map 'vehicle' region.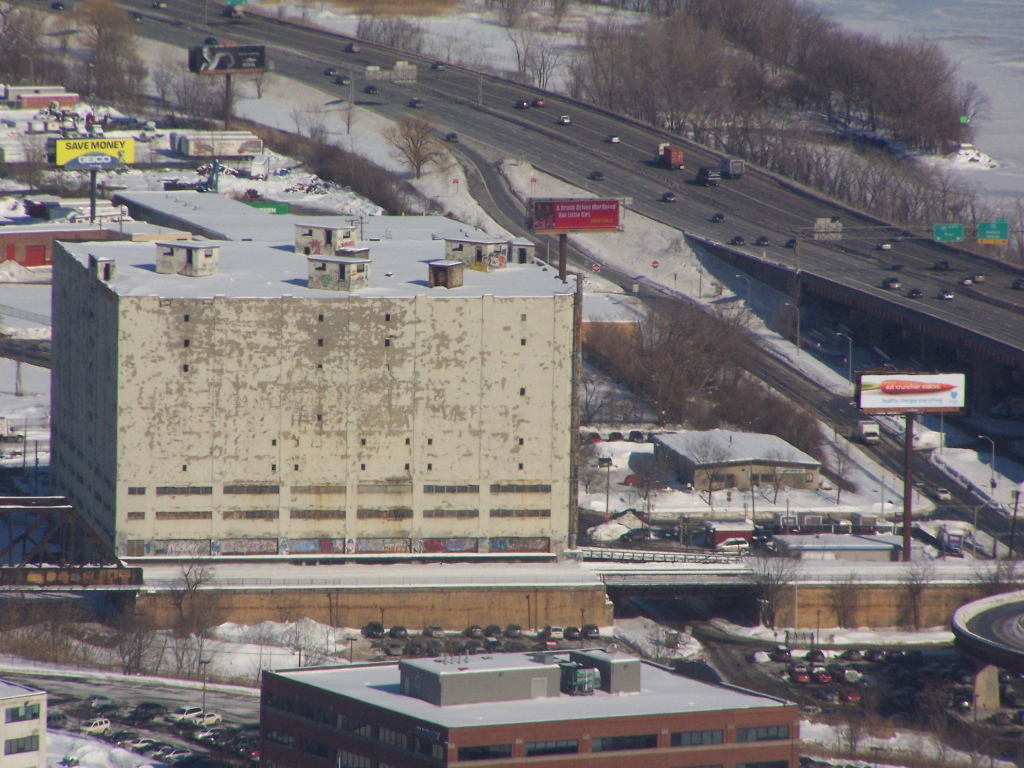
Mapped to [334,77,352,88].
